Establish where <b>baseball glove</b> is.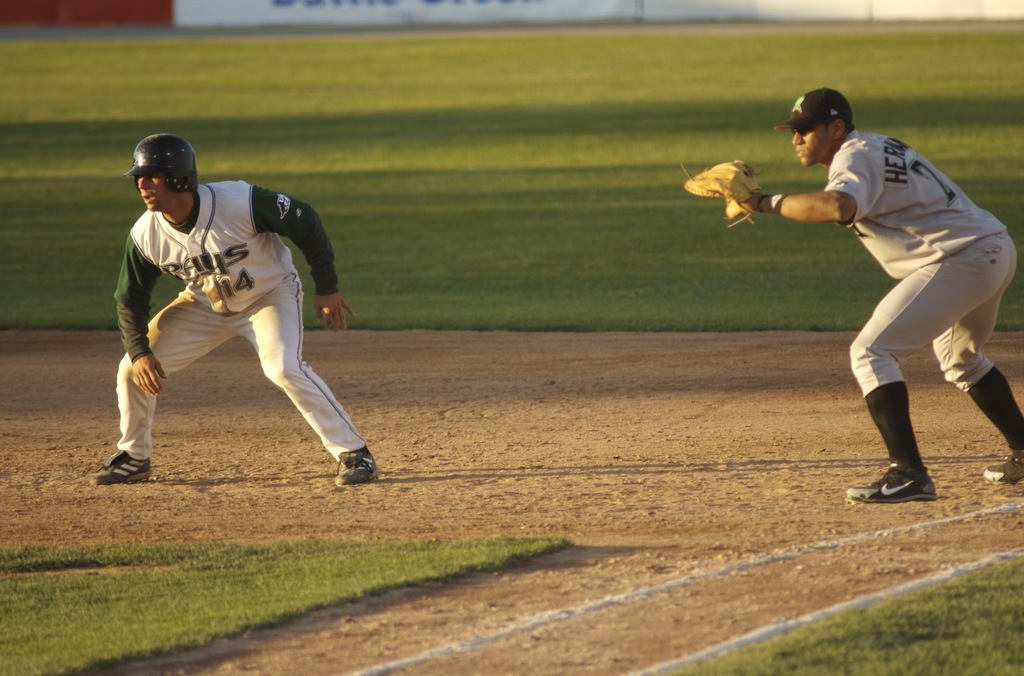
Established at 682,157,765,227.
